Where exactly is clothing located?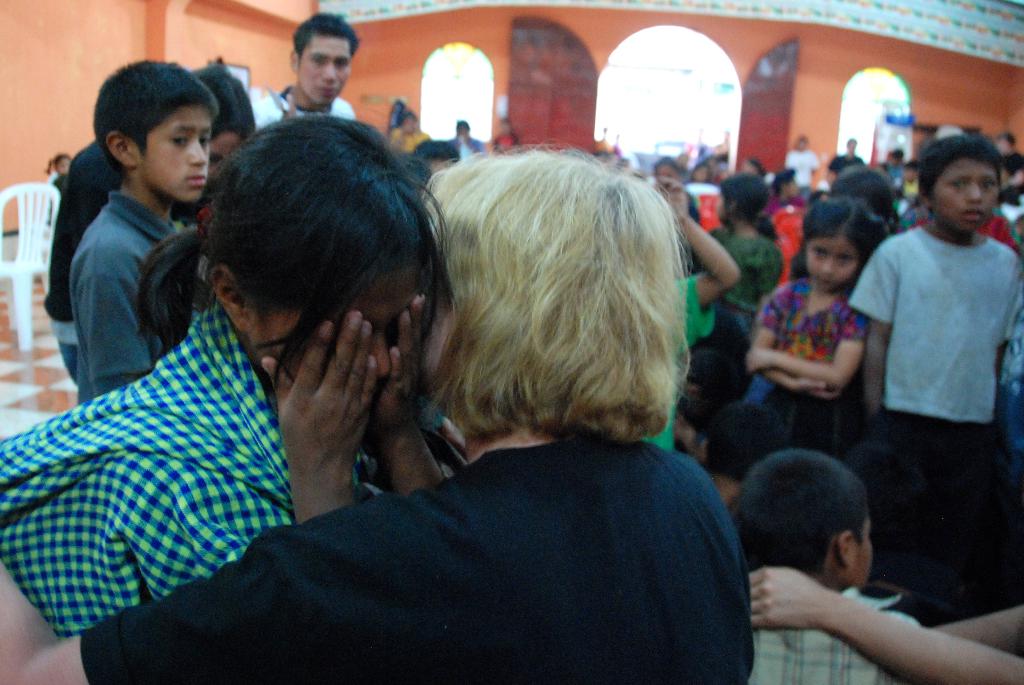
Its bounding box is bbox(691, 429, 705, 453).
